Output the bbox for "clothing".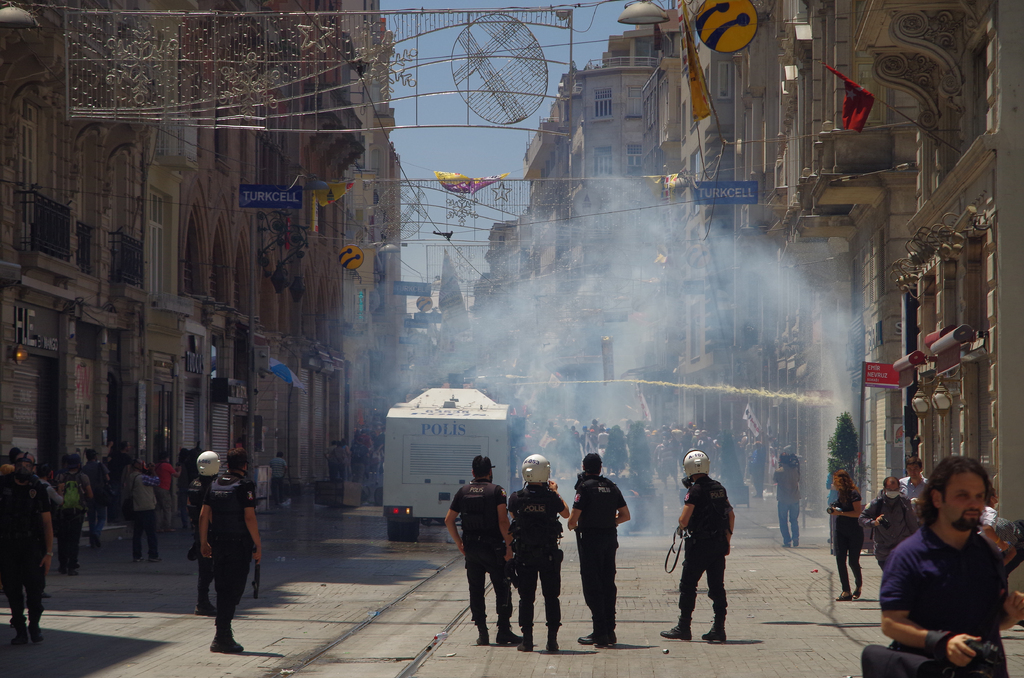
861/490/912/549.
